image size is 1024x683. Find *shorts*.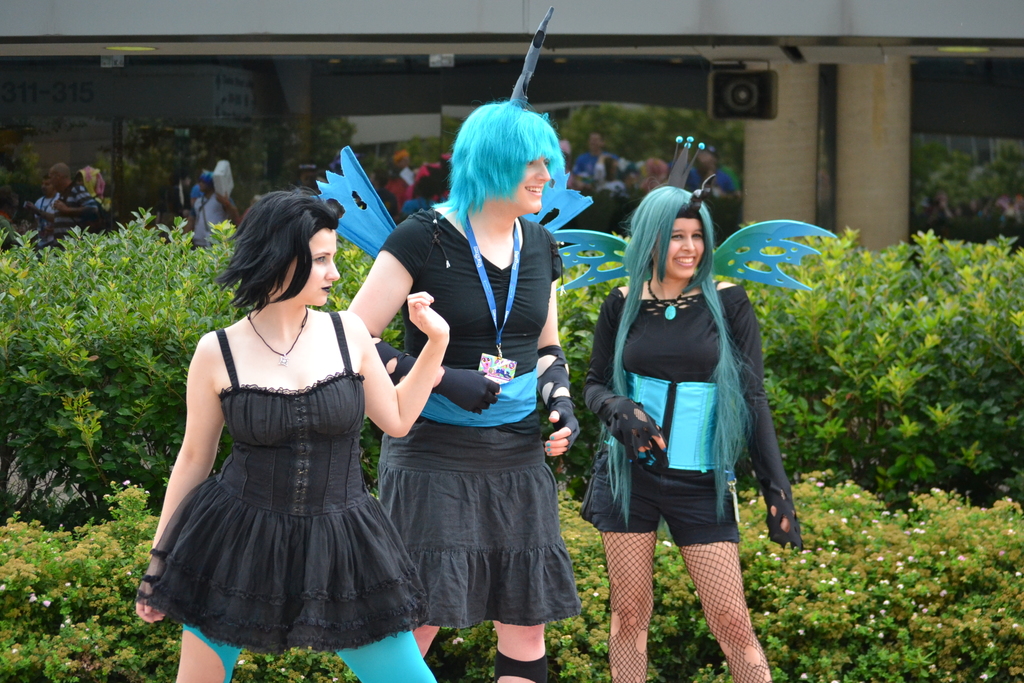
597/457/787/565.
